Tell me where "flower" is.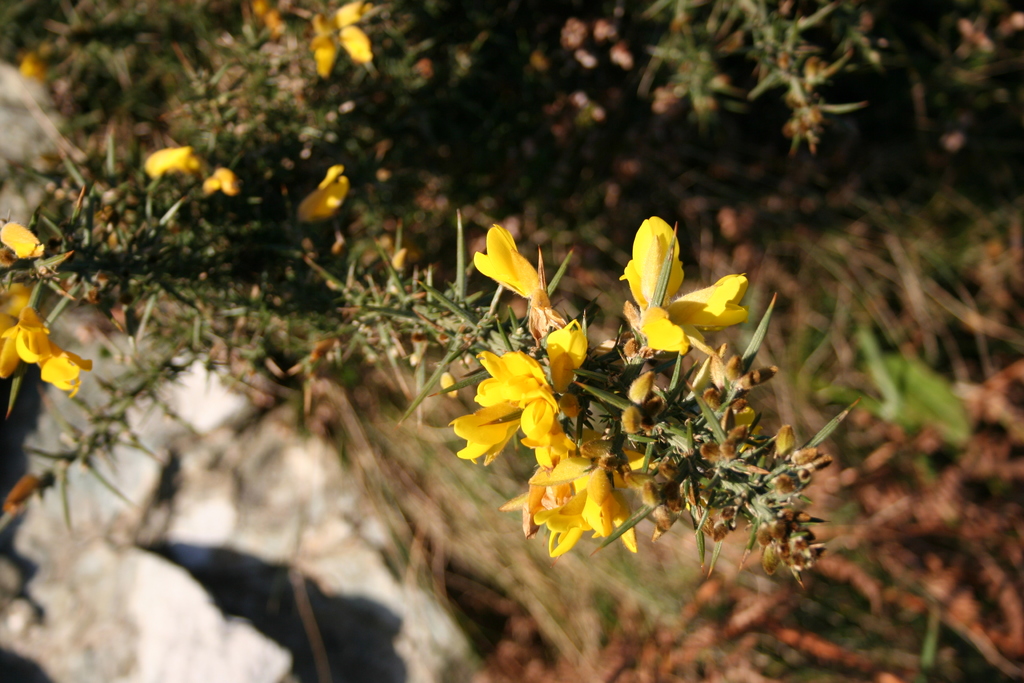
"flower" is at l=144, t=149, r=198, b=183.
